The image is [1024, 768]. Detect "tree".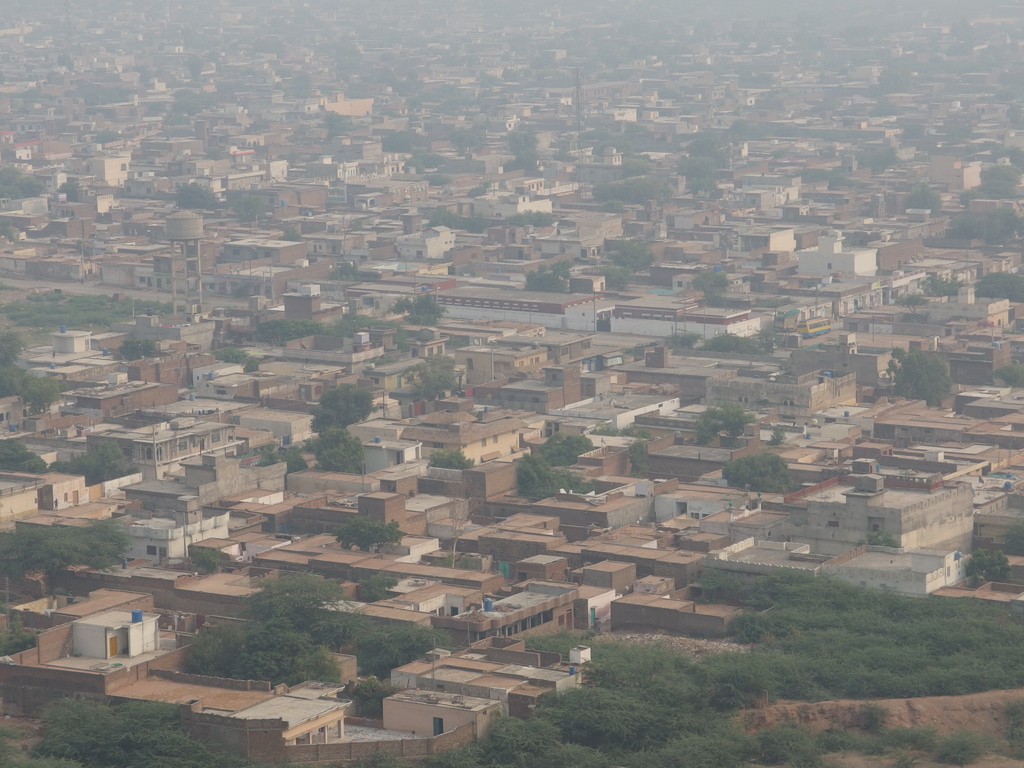
Detection: bbox=[690, 131, 722, 164].
